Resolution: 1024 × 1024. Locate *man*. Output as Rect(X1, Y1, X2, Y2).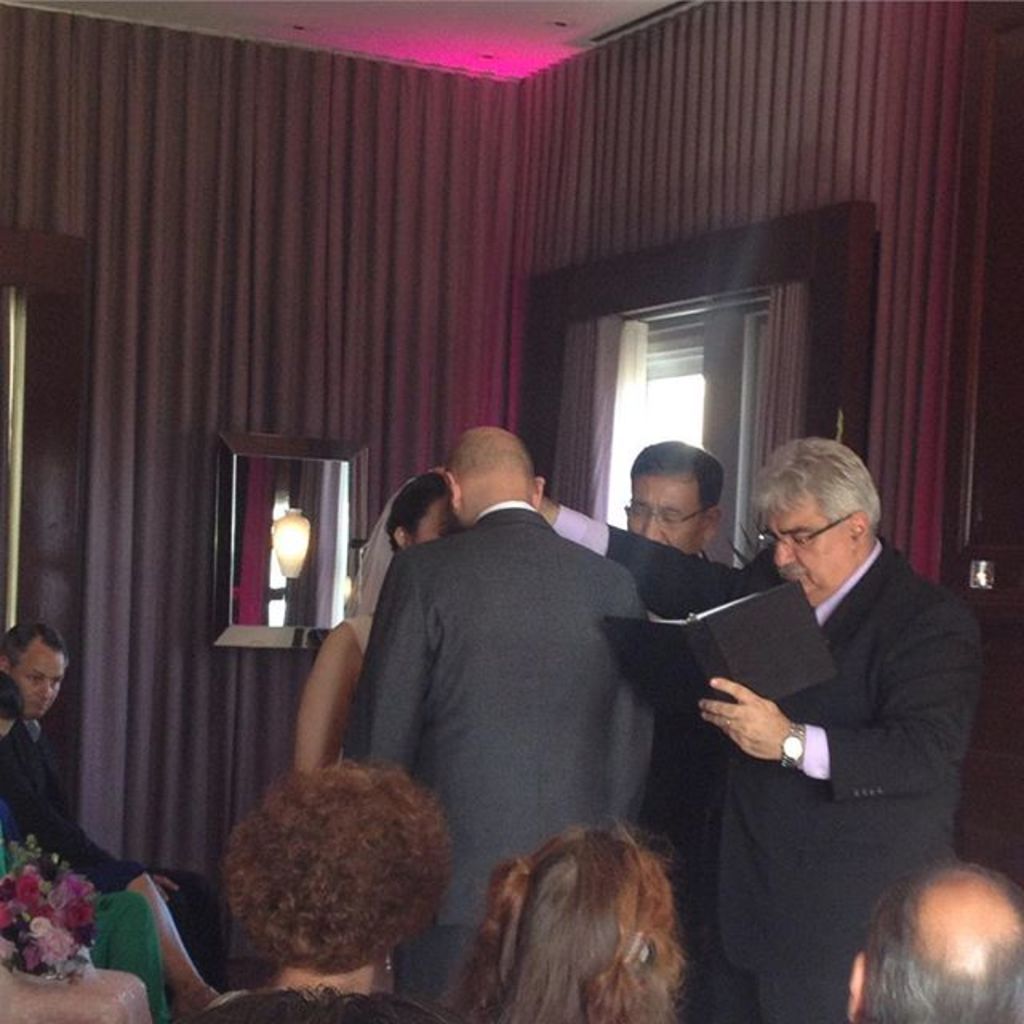
Rect(344, 432, 659, 1018).
